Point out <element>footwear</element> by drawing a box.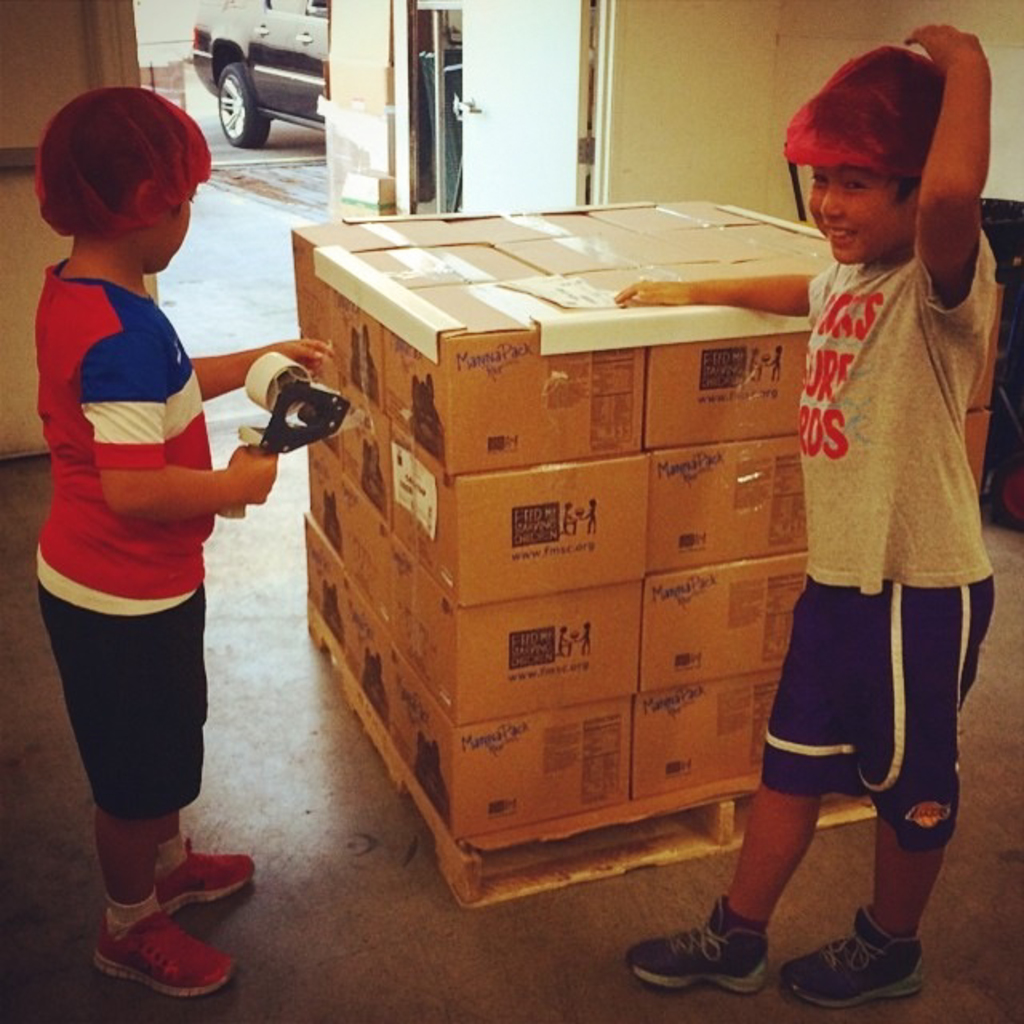
[left=630, top=893, right=773, bottom=994].
